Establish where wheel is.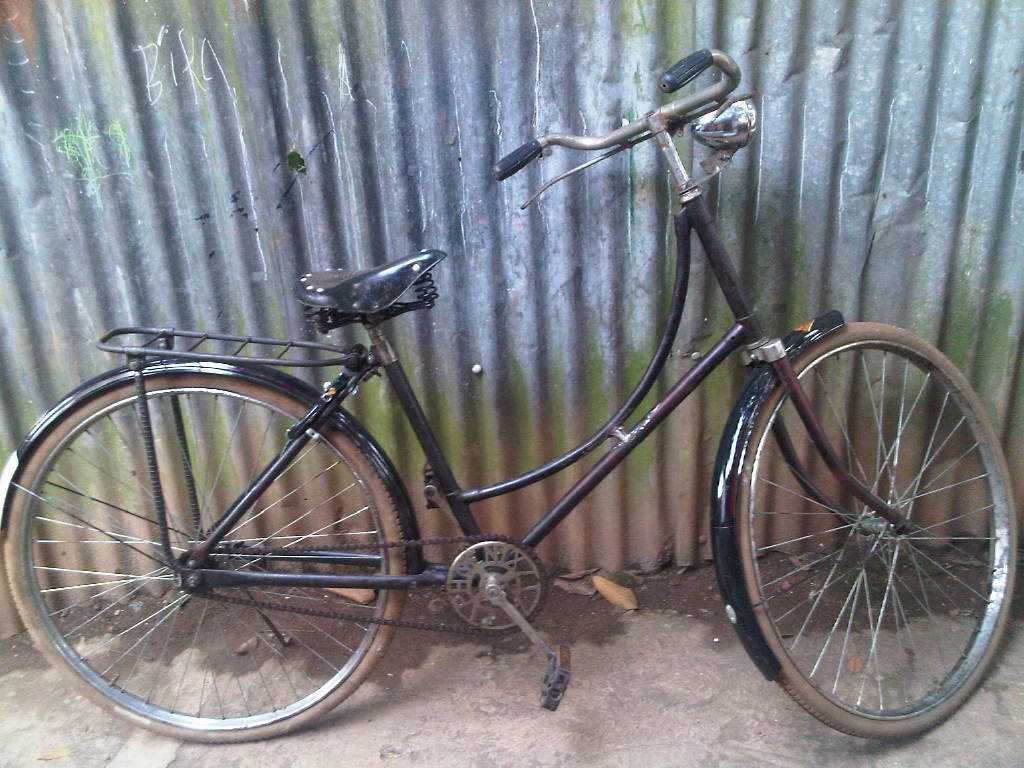
Established at 441,540,541,634.
